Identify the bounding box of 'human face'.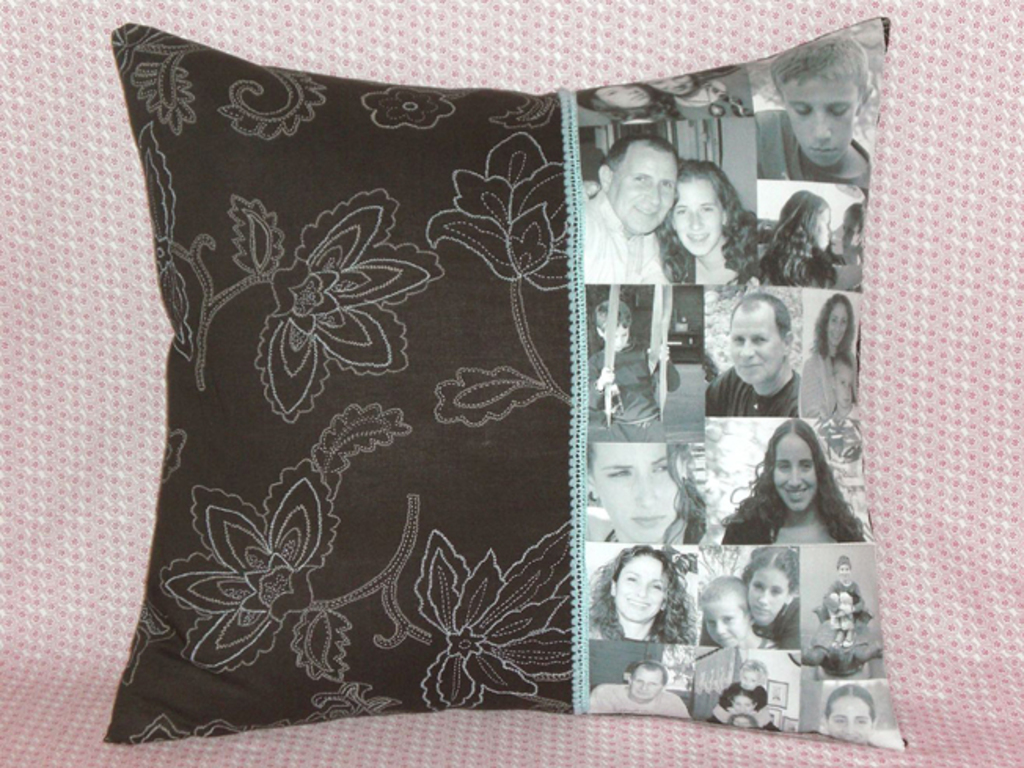
594/443/677/539.
